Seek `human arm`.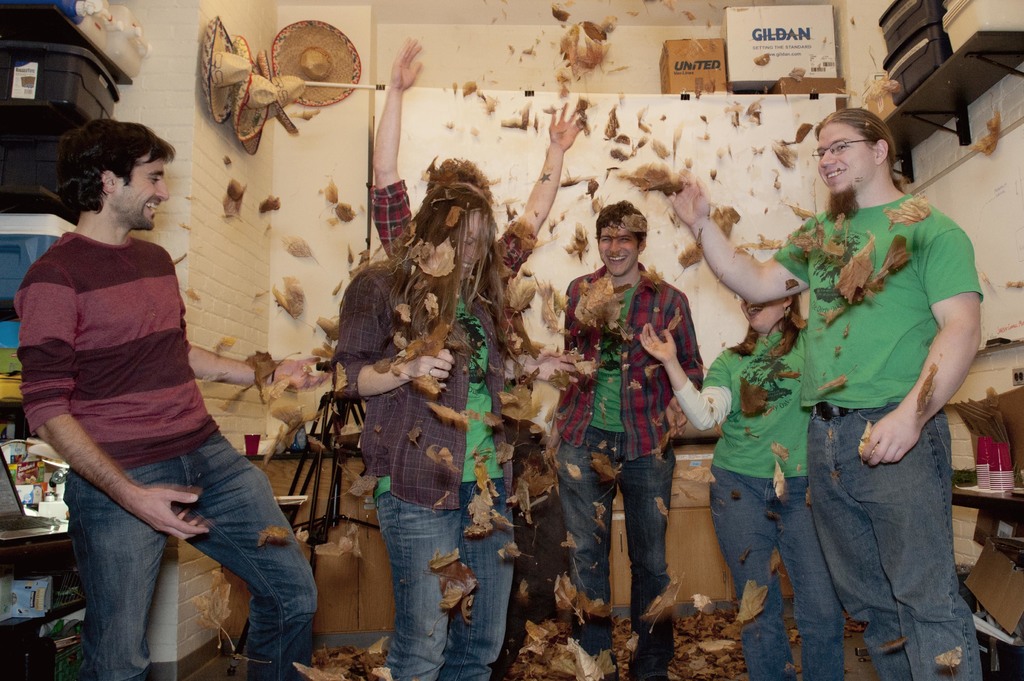
detection(490, 90, 598, 279).
